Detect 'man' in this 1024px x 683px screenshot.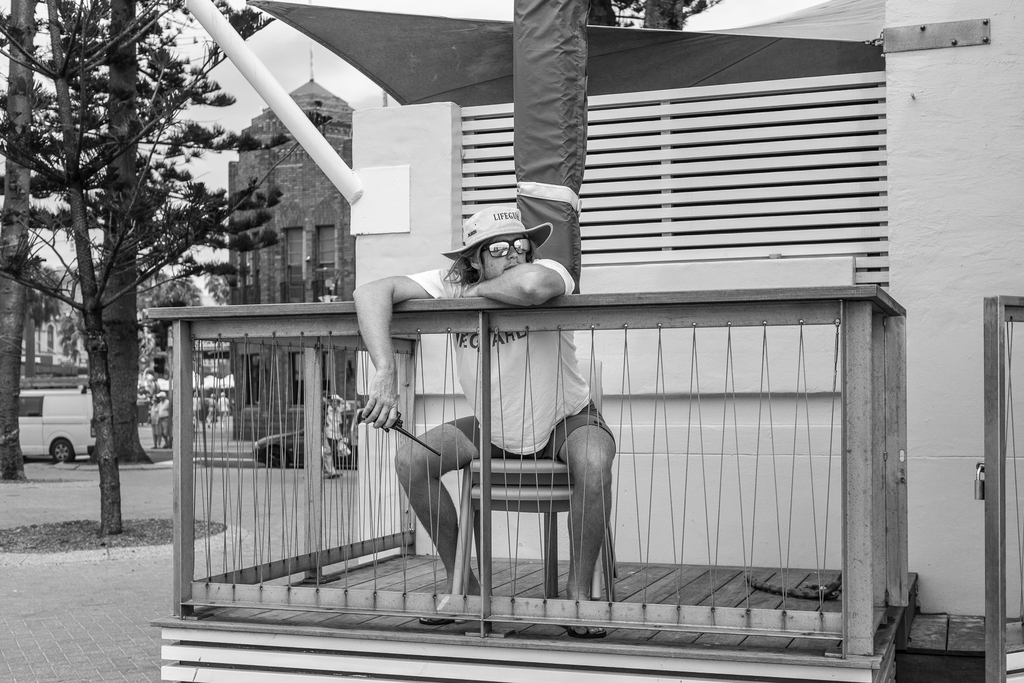
Detection: Rect(348, 204, 622, 638).
